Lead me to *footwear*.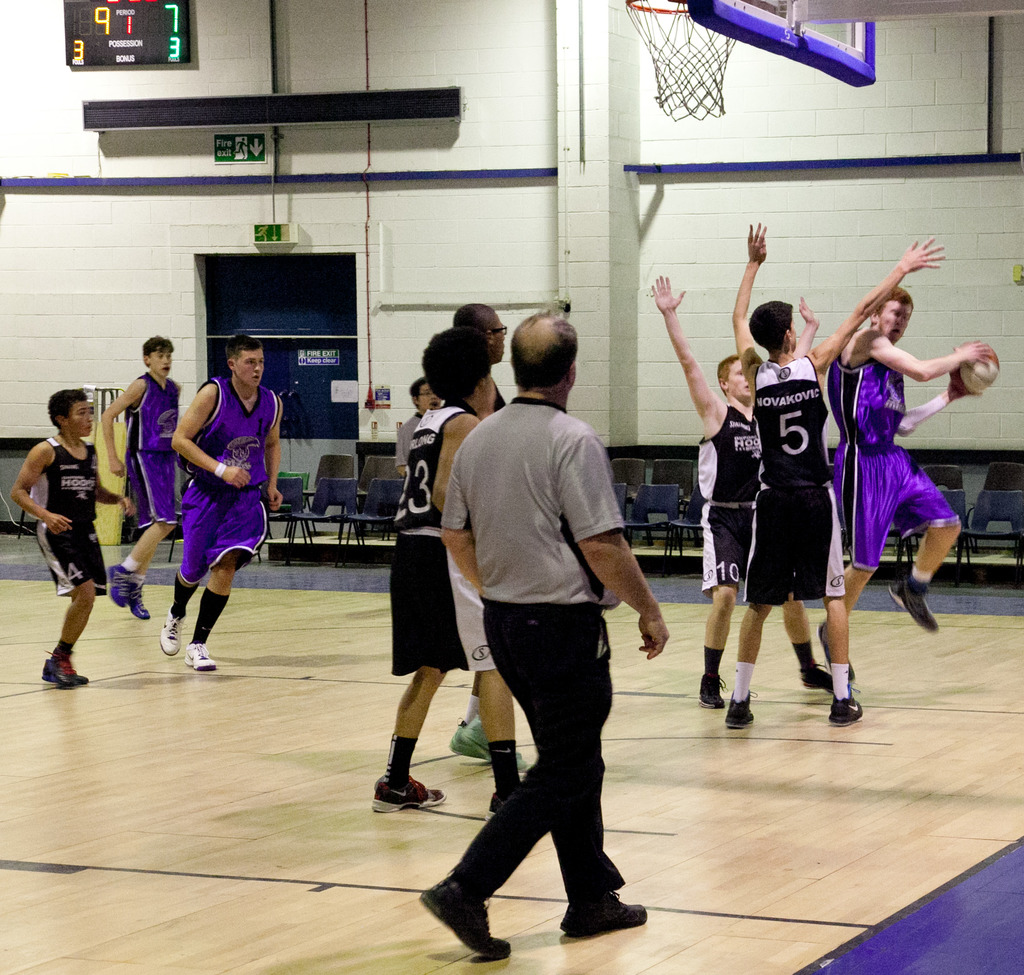
Lead to x1=892 y1=576 x2=937 y2=633.
